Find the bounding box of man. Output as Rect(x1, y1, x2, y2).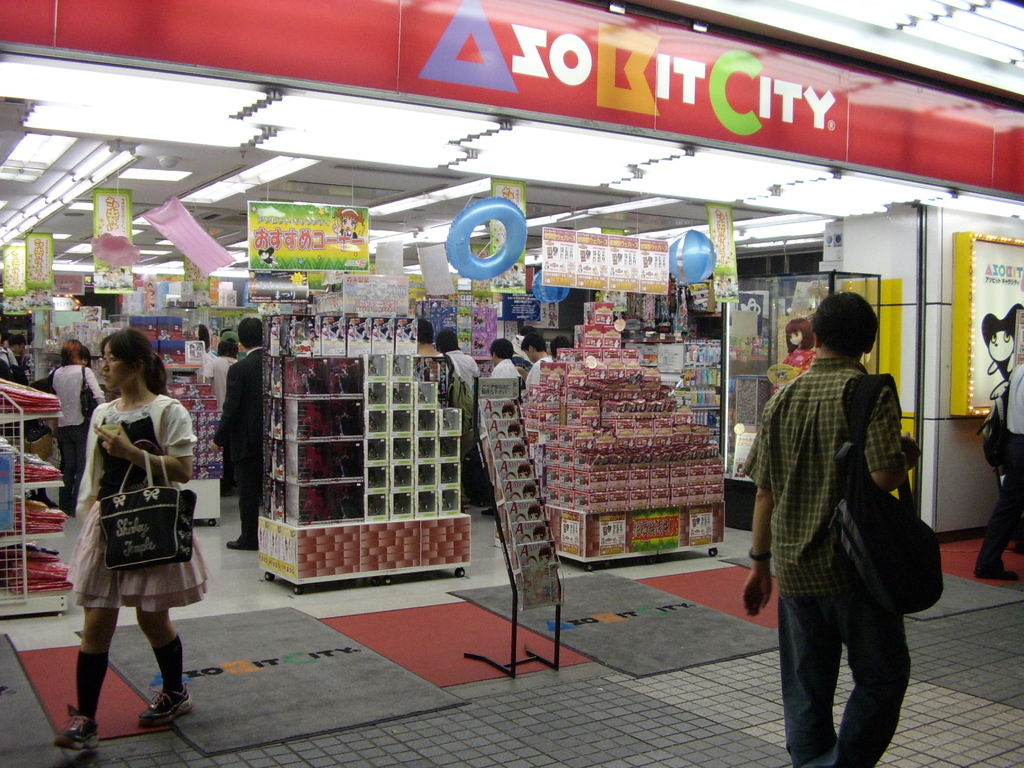
Rect(742, 275, 934, 764).
